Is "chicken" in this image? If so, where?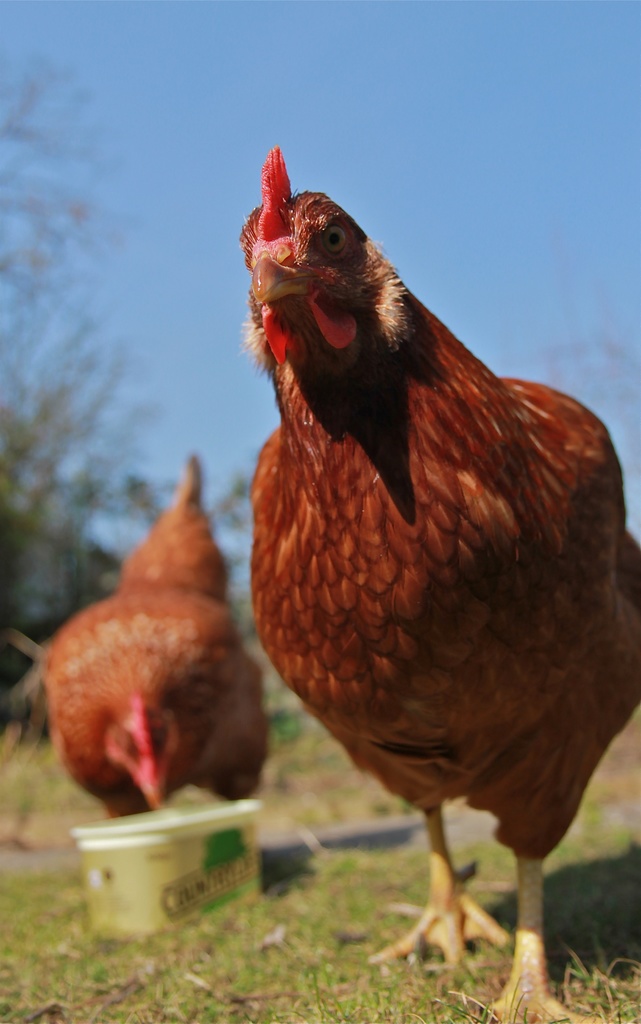
Yes, at [41,447,274,847].
